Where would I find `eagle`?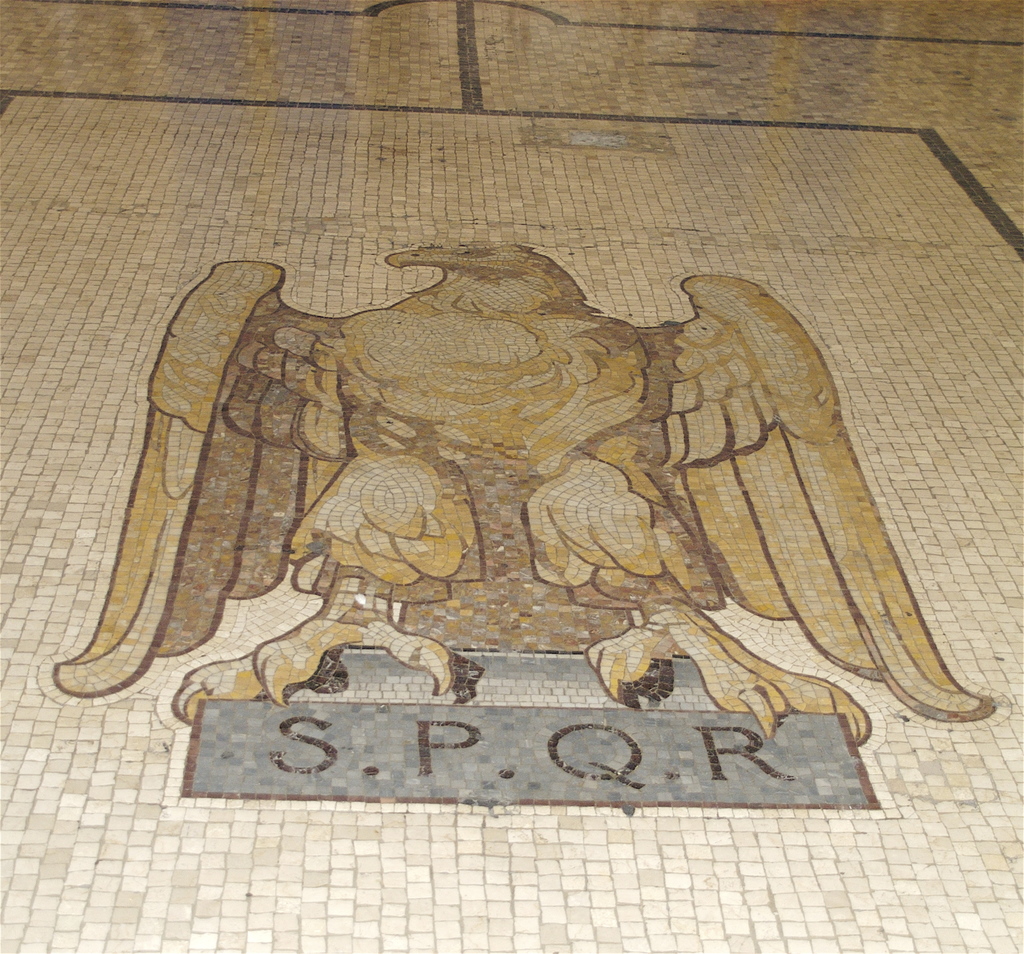
At select_region(49, 234, 988, 737).
